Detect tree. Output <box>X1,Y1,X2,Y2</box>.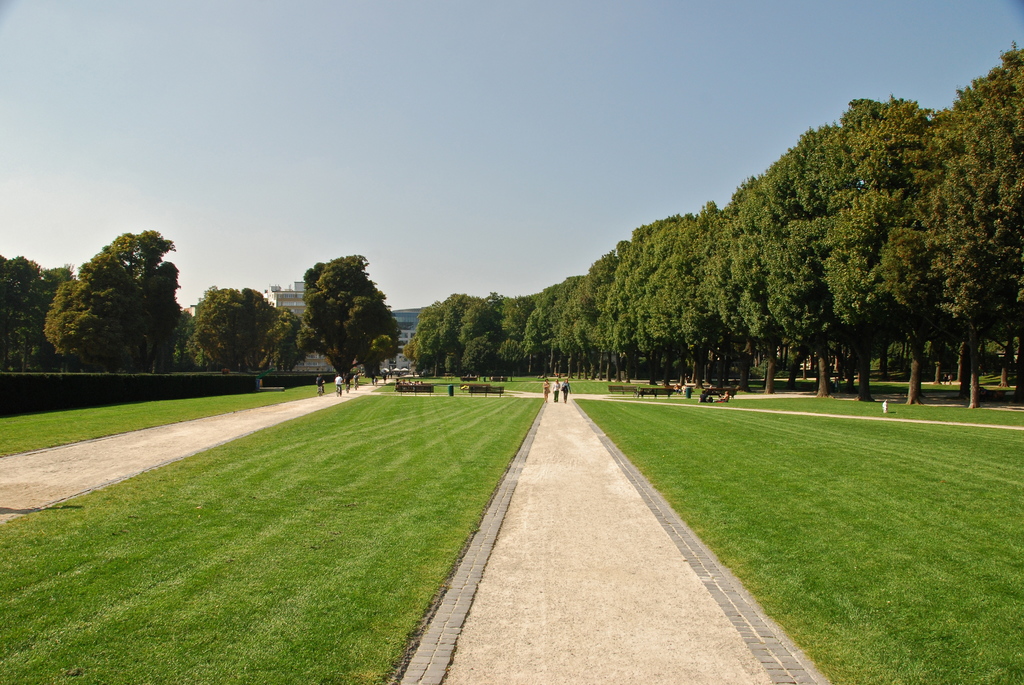
<box>24,264,78,366</box>.
